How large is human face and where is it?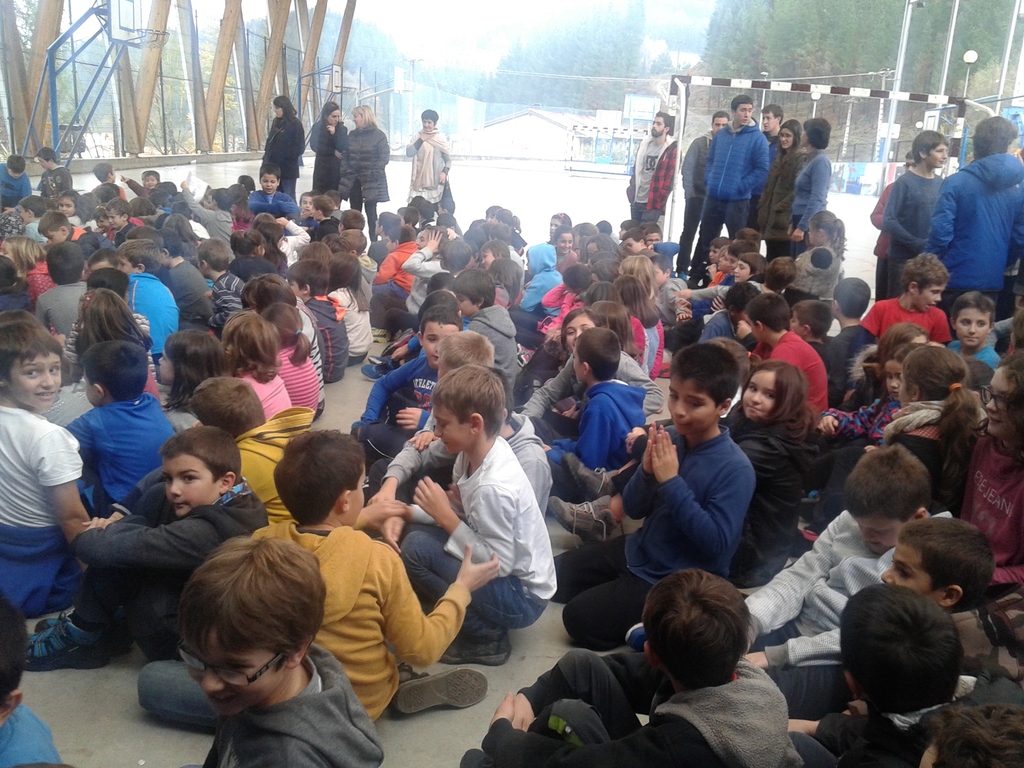
Bounding box: [349,452,366,522].
